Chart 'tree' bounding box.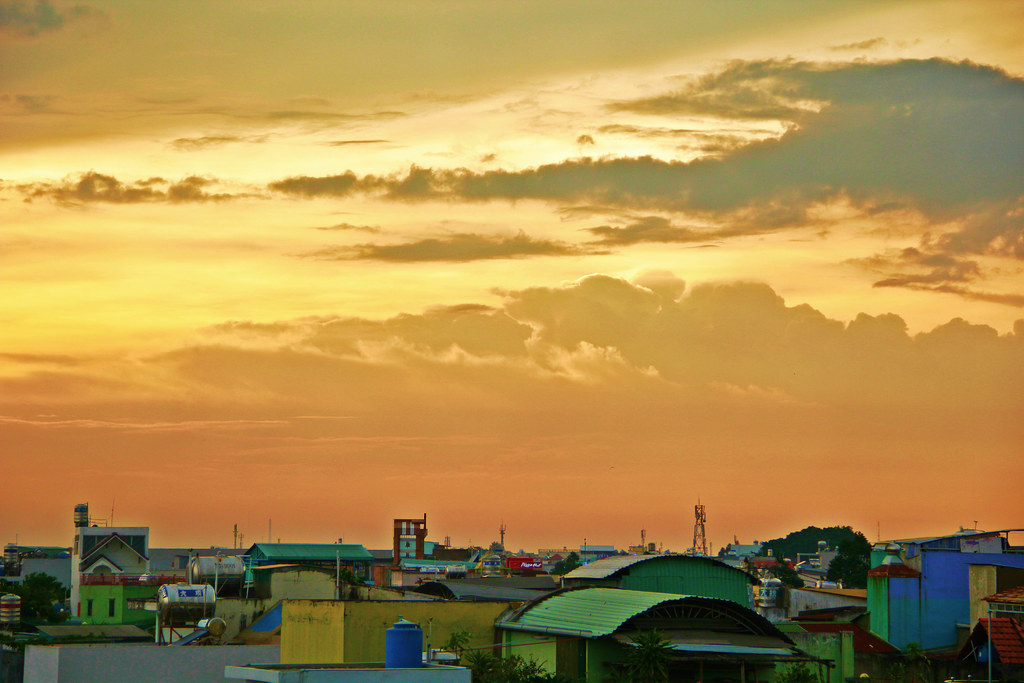
Charted: [613,627,684,682].
